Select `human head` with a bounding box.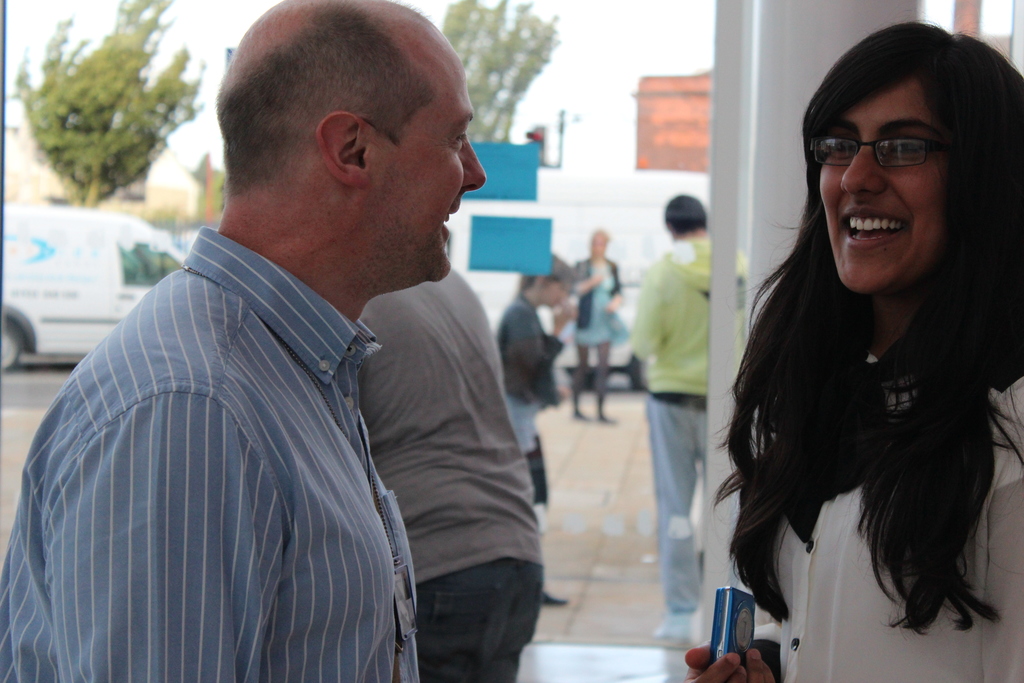
select_region(664, 193, 709, 240).
